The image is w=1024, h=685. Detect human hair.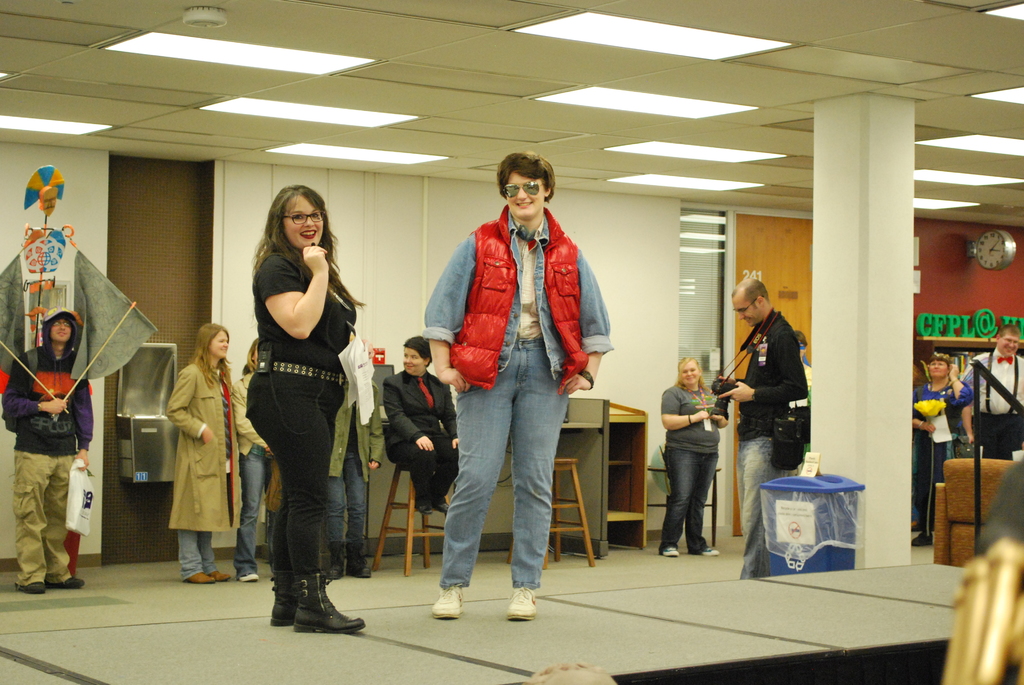
Detection: 675/355/711/390.
